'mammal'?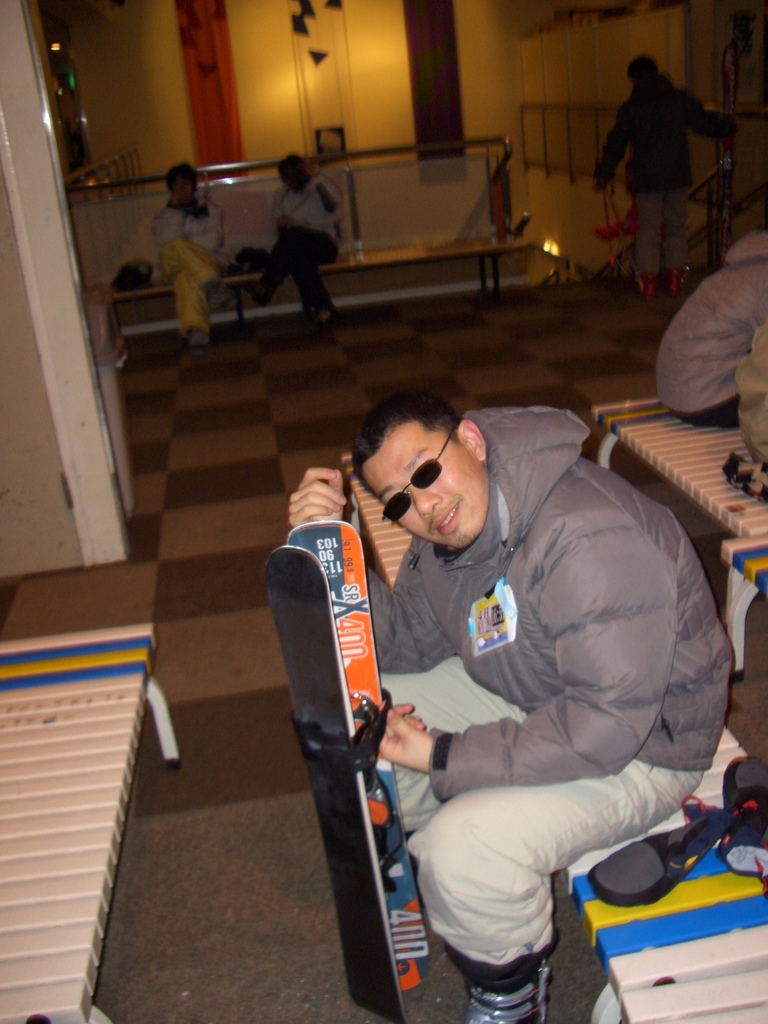
[left=247, top=150, right=345, bottom=332]
